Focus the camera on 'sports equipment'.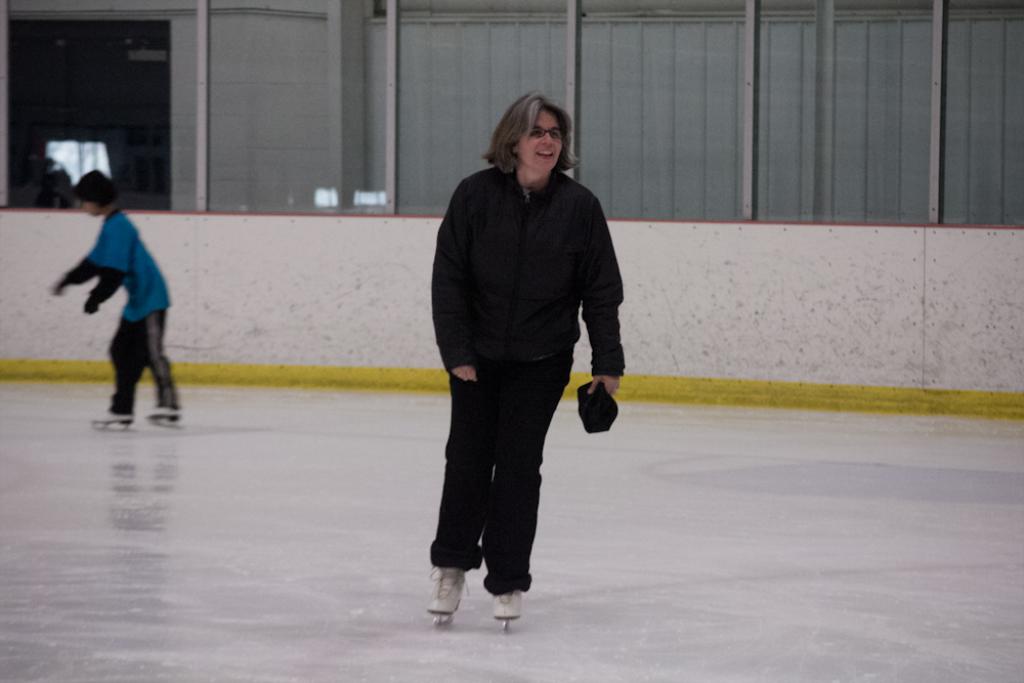
Focus region: <box>88,410,132,430</box>.
